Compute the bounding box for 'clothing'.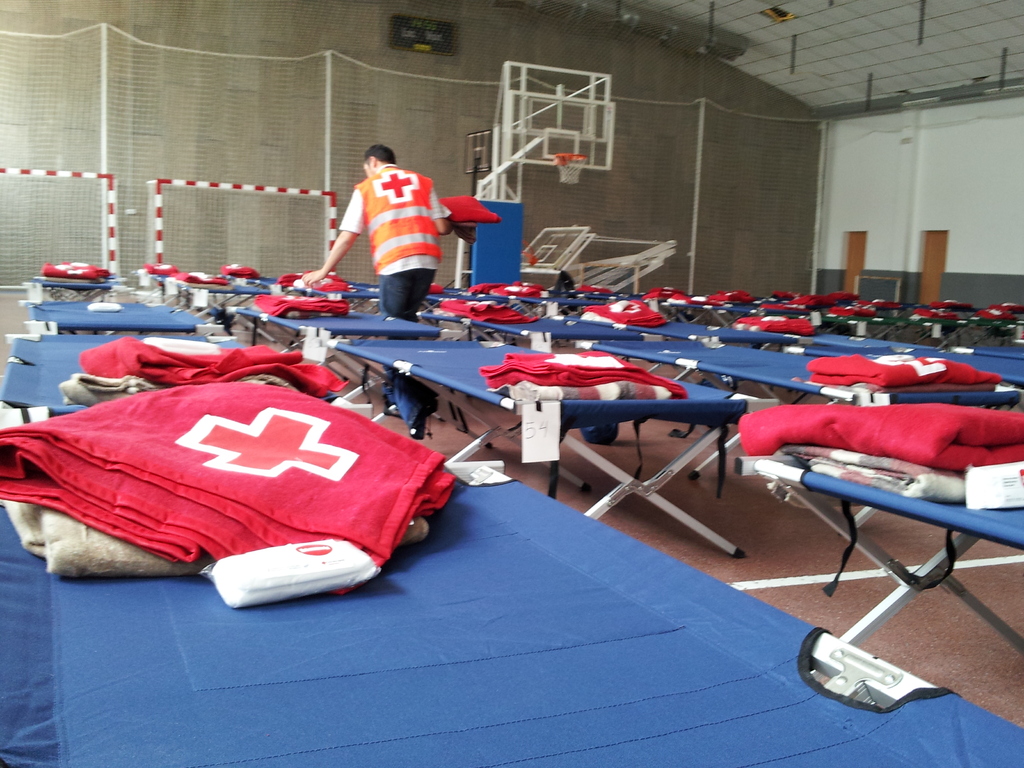
333/163/457/427.
